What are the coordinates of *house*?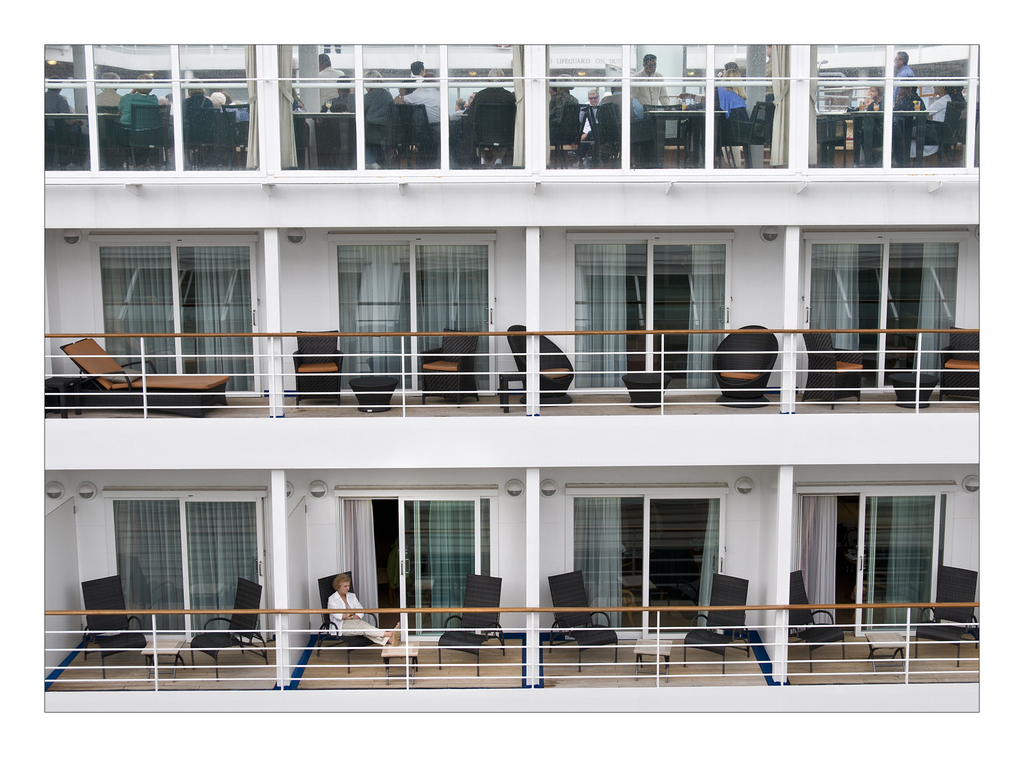
Rect(16, 20, 1007, 701).
